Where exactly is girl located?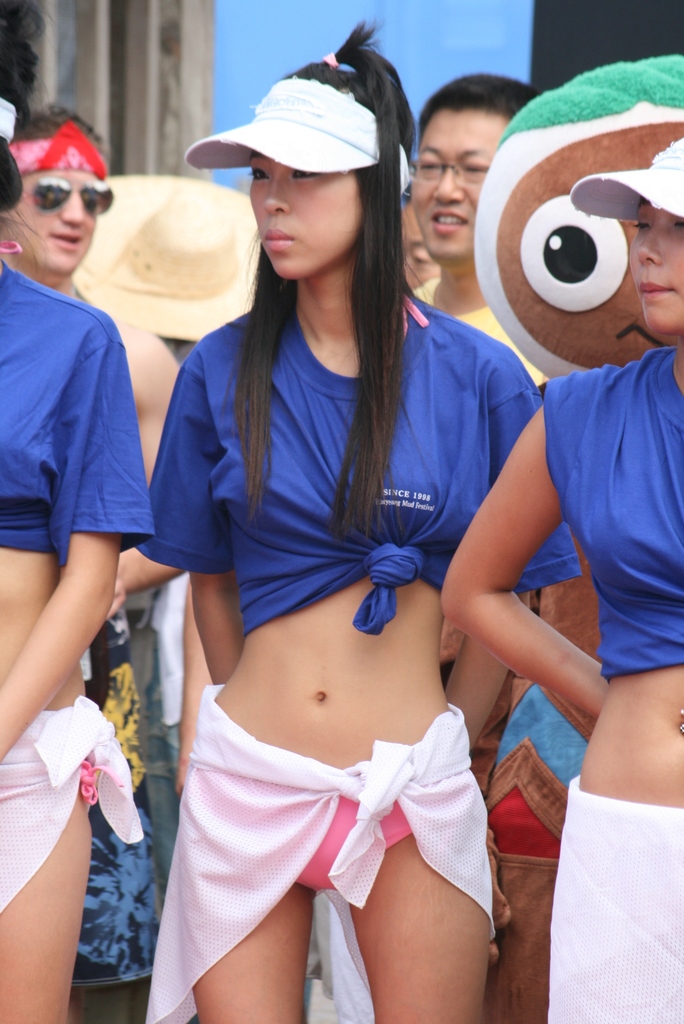
Its bounding box is [145, 22, 574, 1023].
